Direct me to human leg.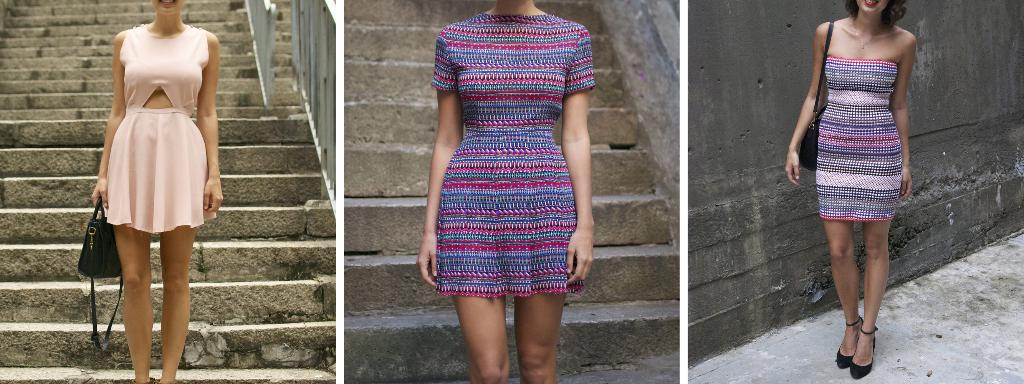
Direction: {"left": 516, "top": 294, "right": 569, "bottom": 381}.
